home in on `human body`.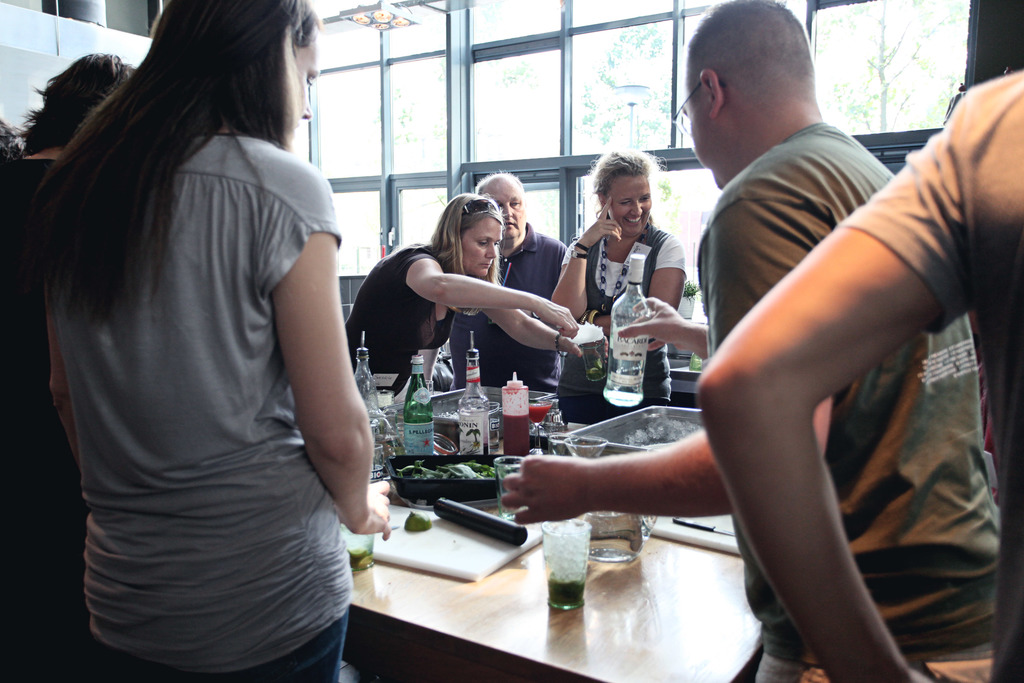
Homed in at pyautogui.locateOnScreen(0, 142, 98, 682).
